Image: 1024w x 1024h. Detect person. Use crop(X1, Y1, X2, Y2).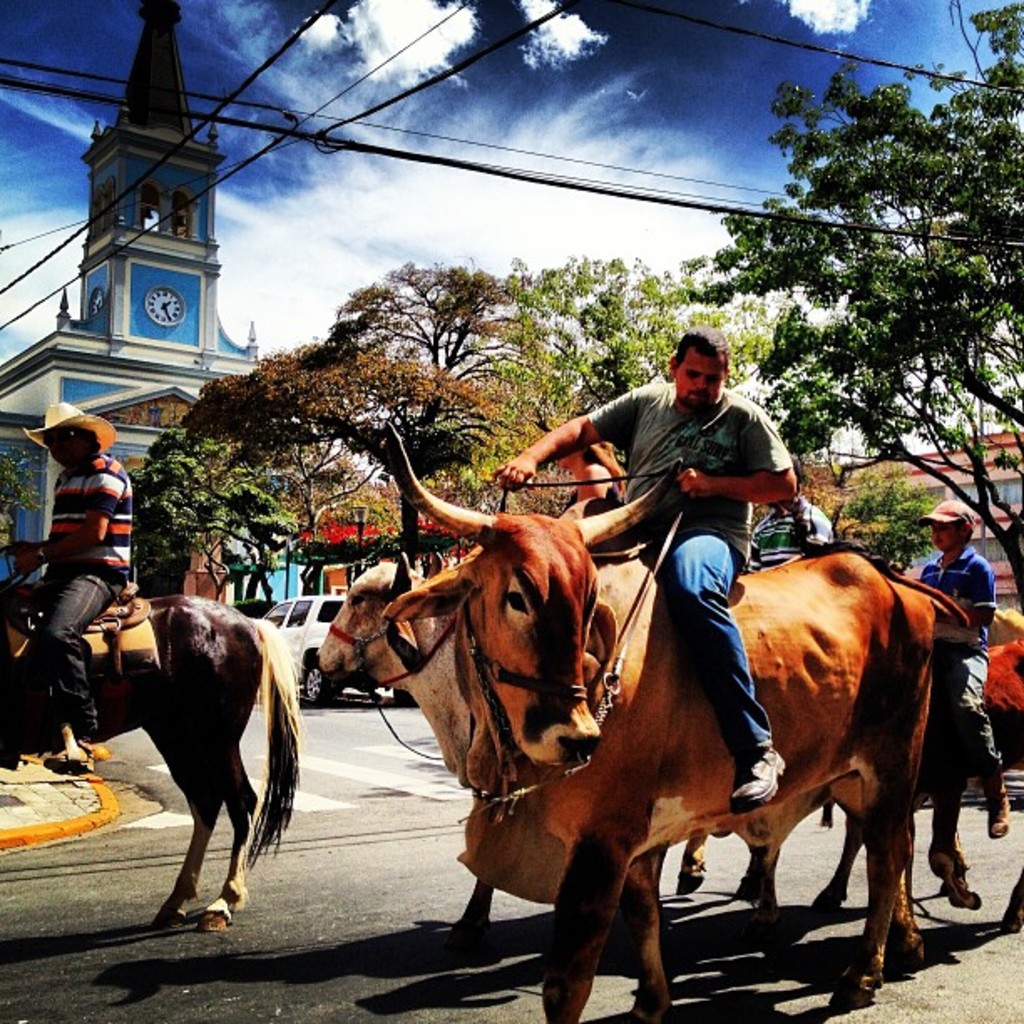
crop(8, 403, 137, 780).
